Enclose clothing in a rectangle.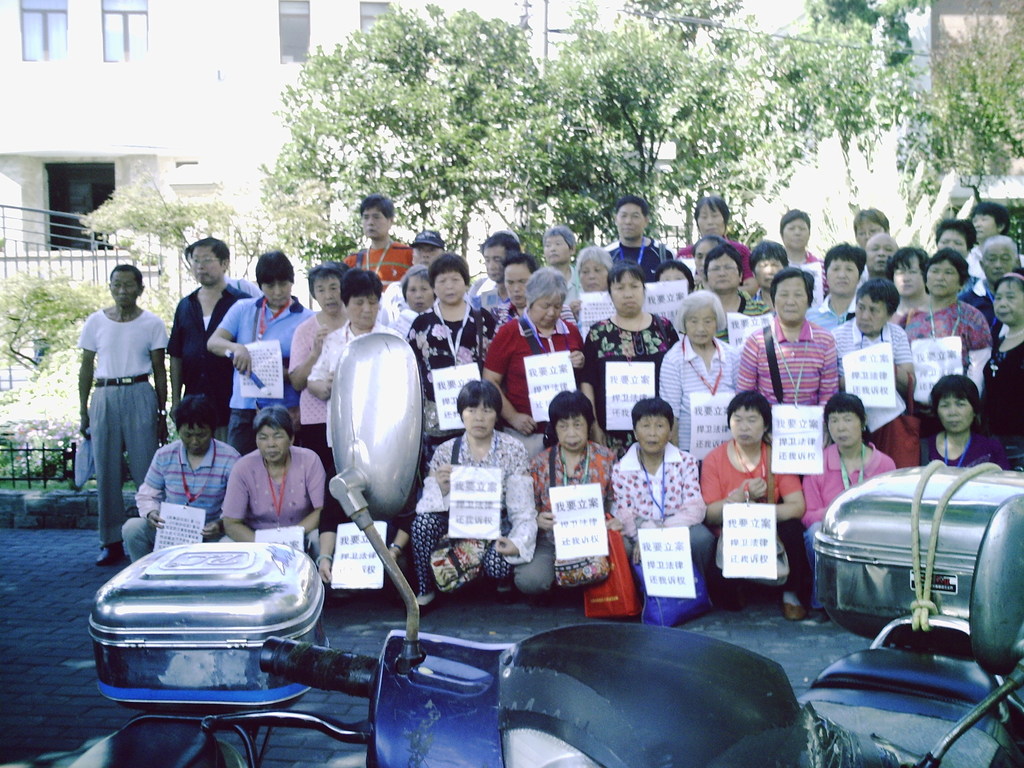
(left=291, top=298, right=349, bottom=446).
